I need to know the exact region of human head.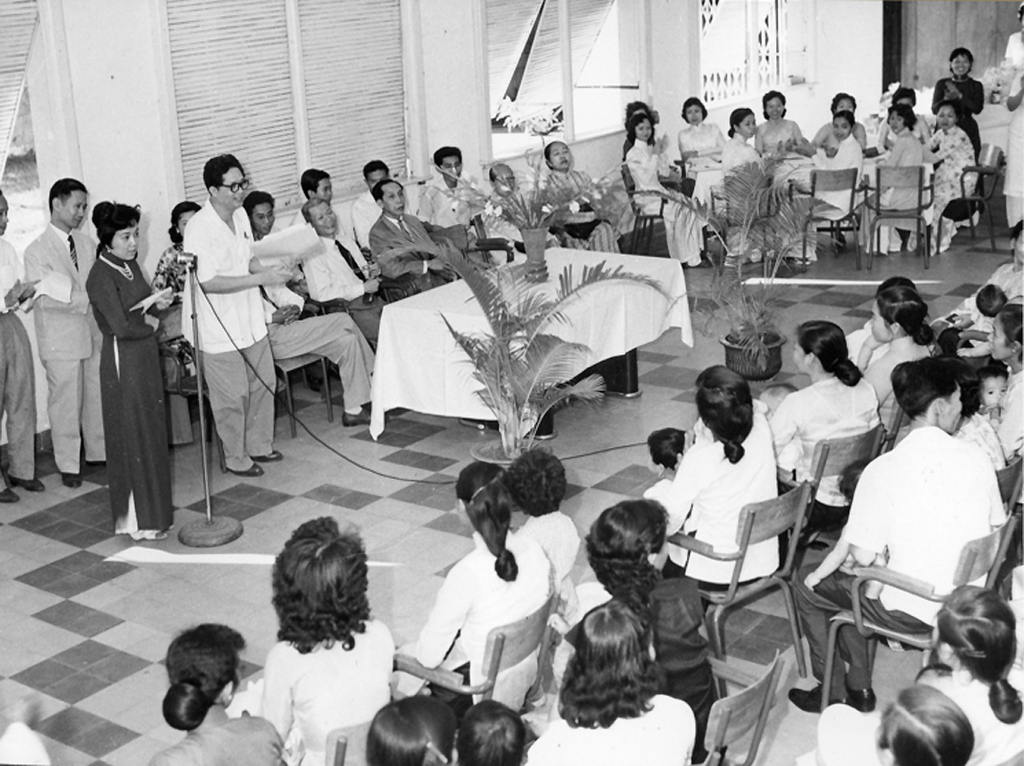
Region: {"x1": 241, "y1": 189, "x2": 275, "y2": 236}.
